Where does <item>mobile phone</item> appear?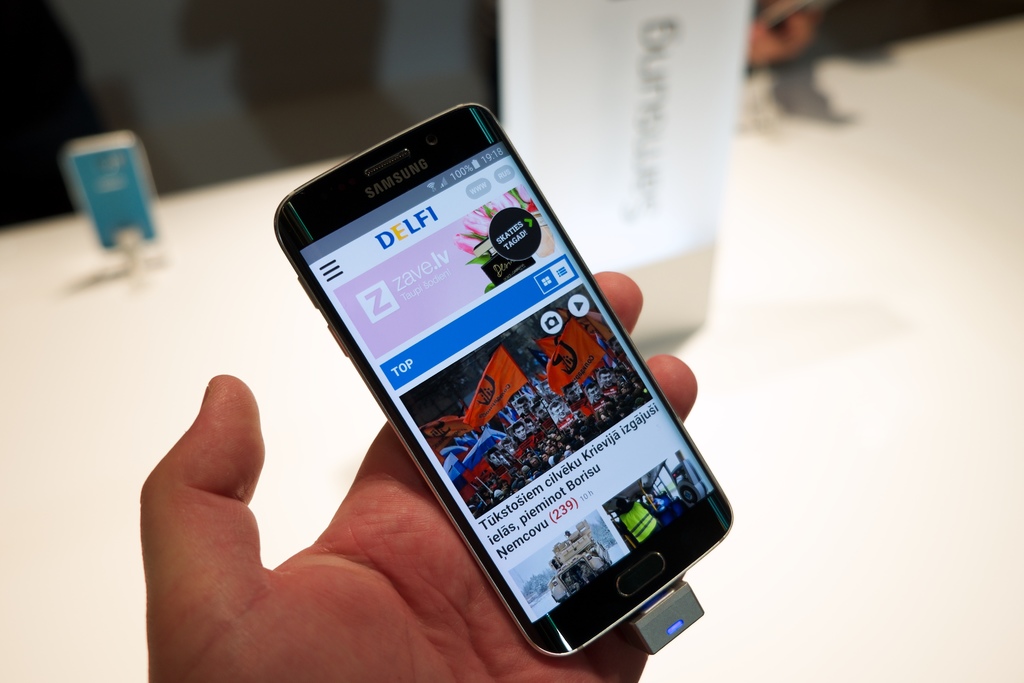
Appears at 258,94,737,682.
